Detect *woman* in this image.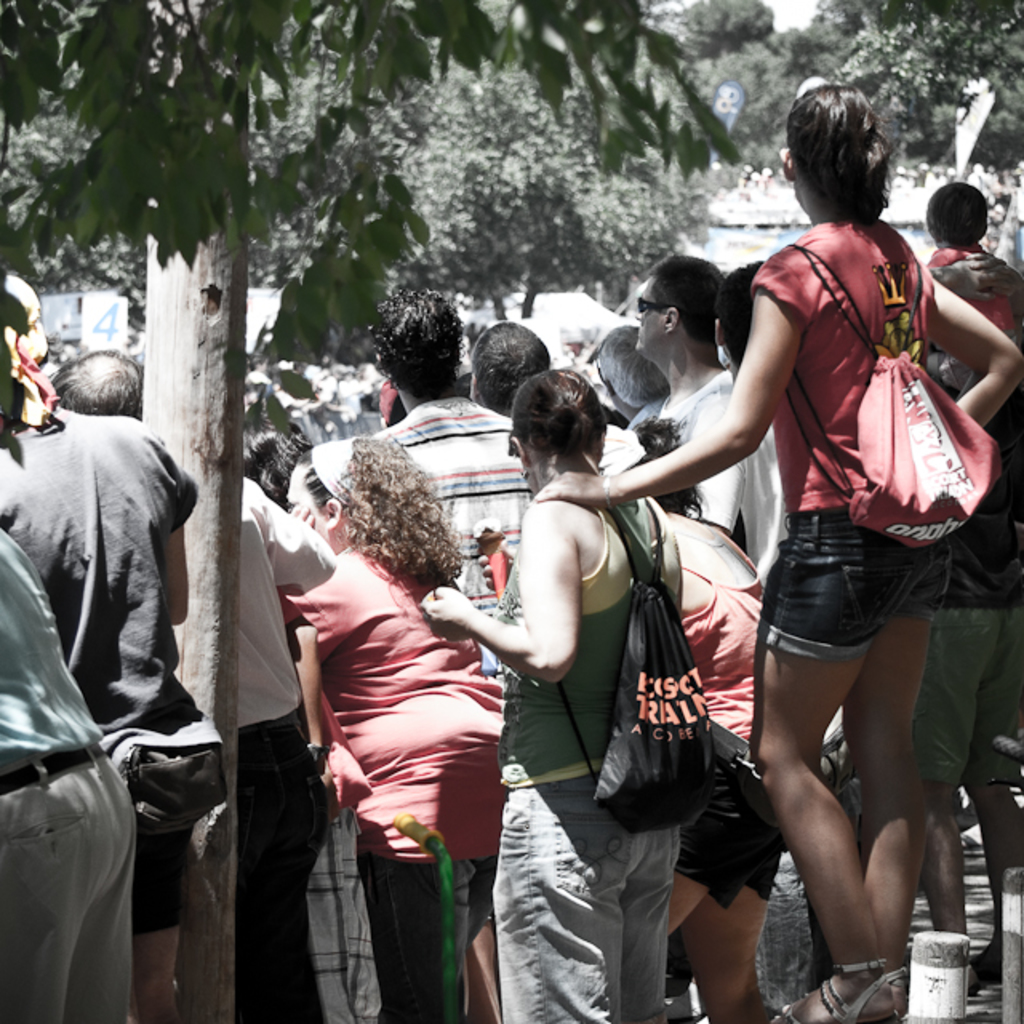
Detection: pyautogui.locateOnScreen(242, 418, 307, 515).
